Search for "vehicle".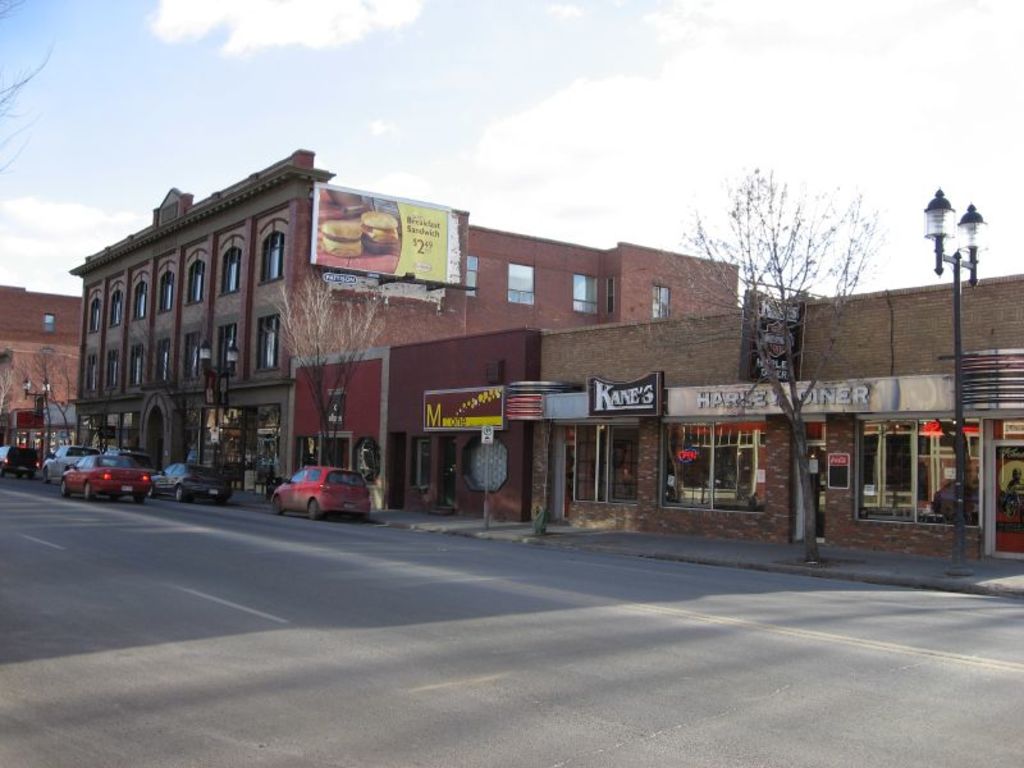
Found at 44 439 91 485.
